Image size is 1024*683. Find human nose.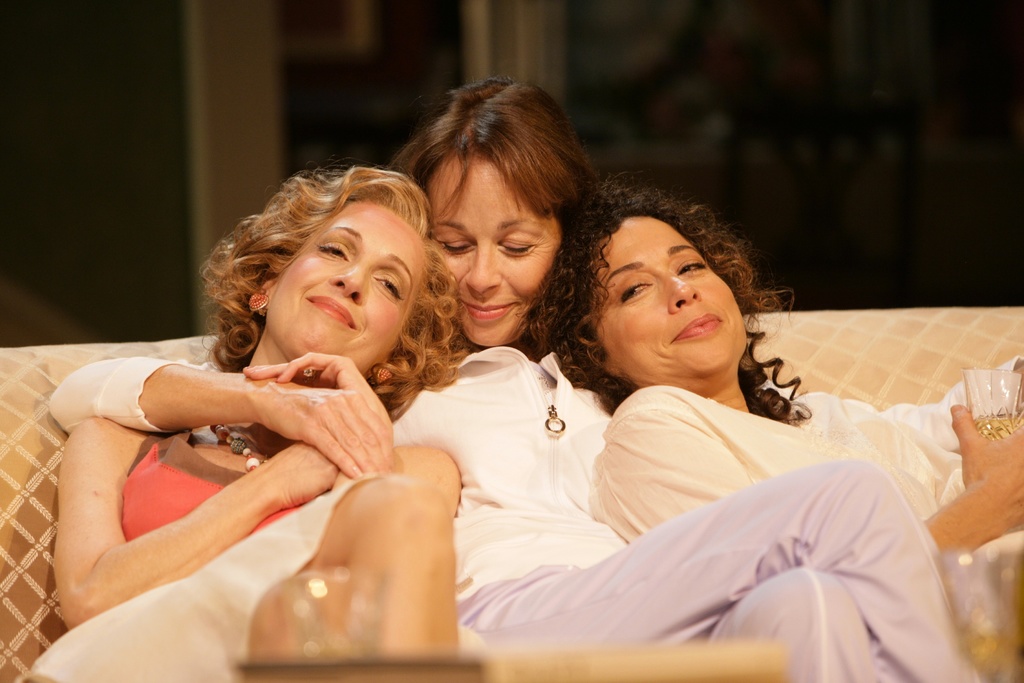
left=332, top=254, right=371, bottom=304.
